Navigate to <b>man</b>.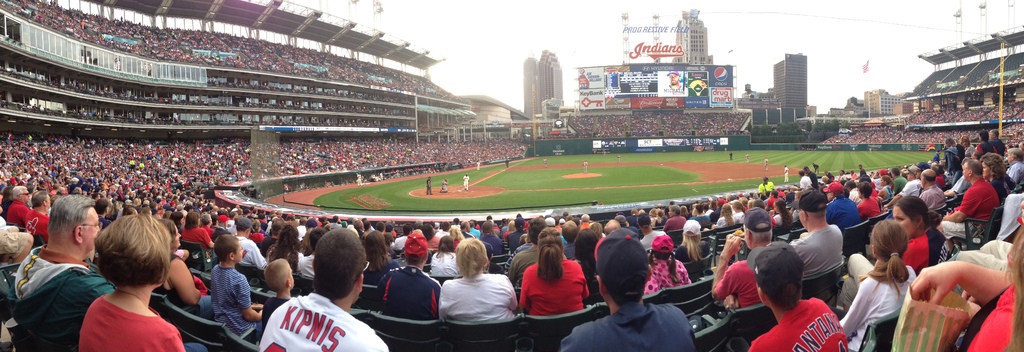
Navigation target: BBox(200, 212, 214, 240).
